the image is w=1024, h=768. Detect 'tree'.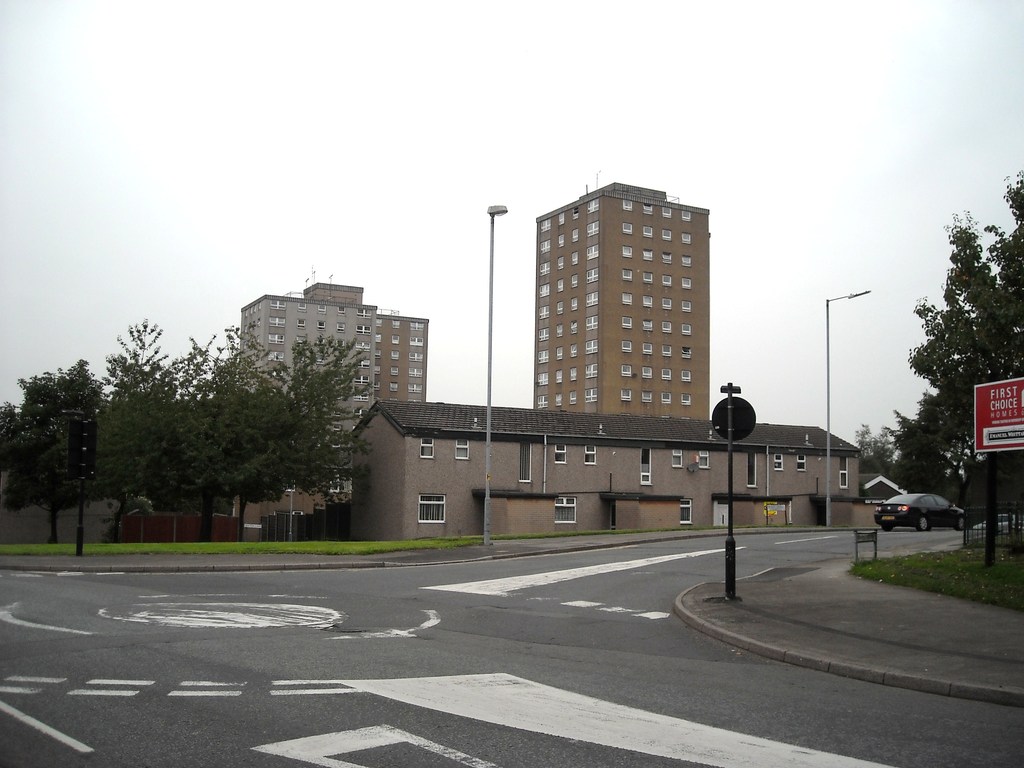
Detection: 8,351,120,554.
